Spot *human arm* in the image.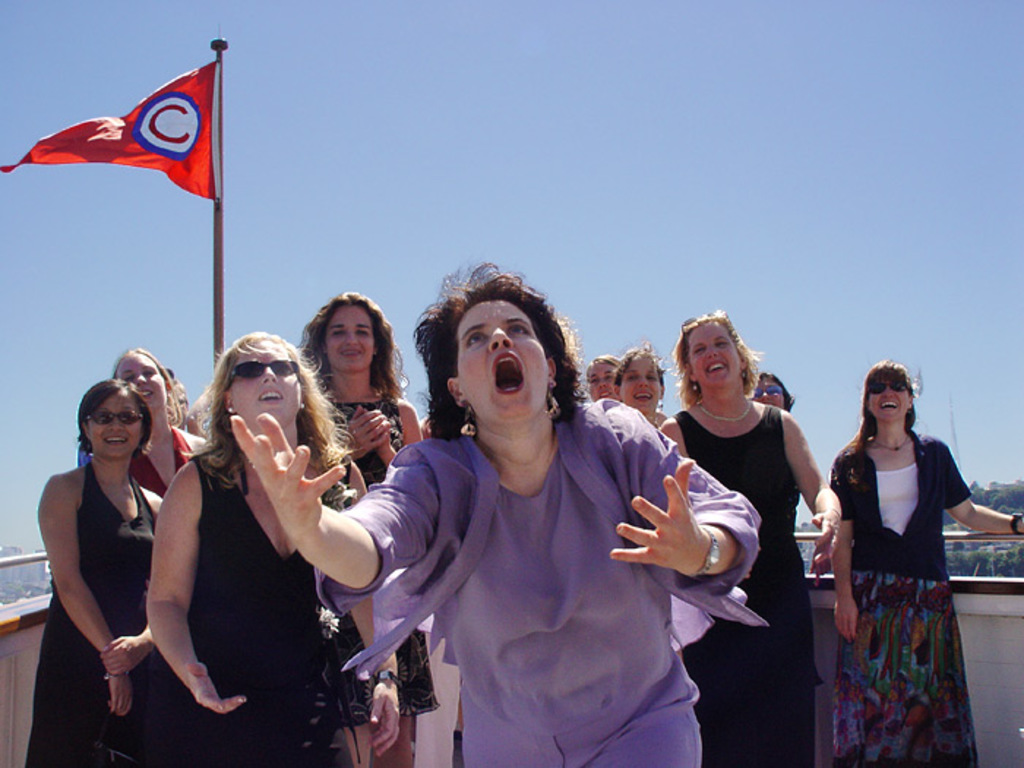
*human arm* found at 180:423:209:468.
